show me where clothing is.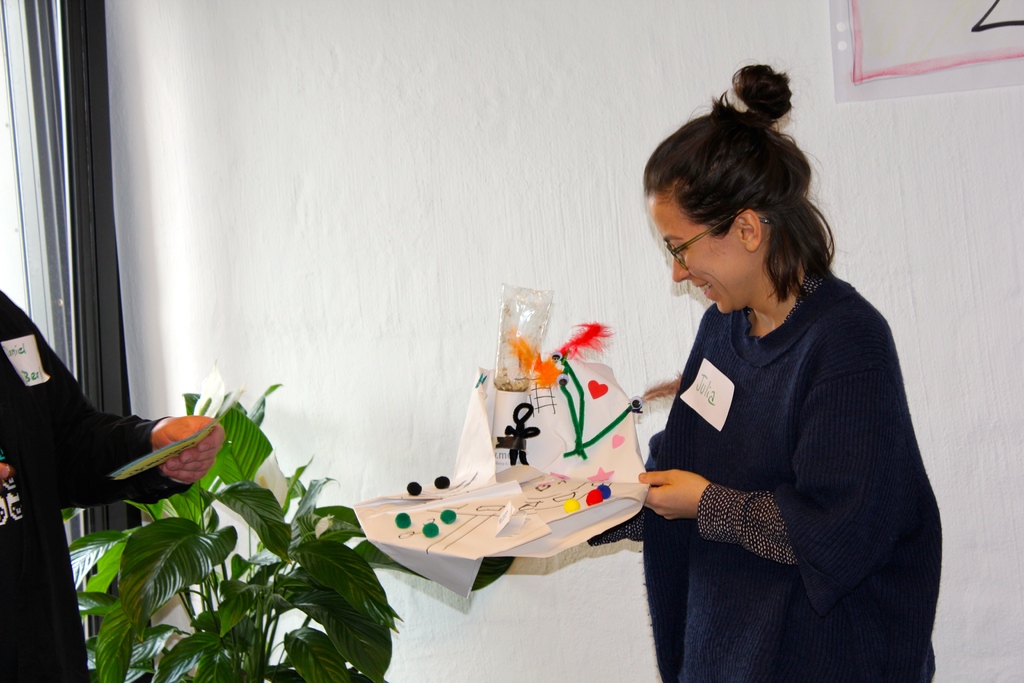
clothing is at <bbox>0, 287, 189, 682</bbox>.
